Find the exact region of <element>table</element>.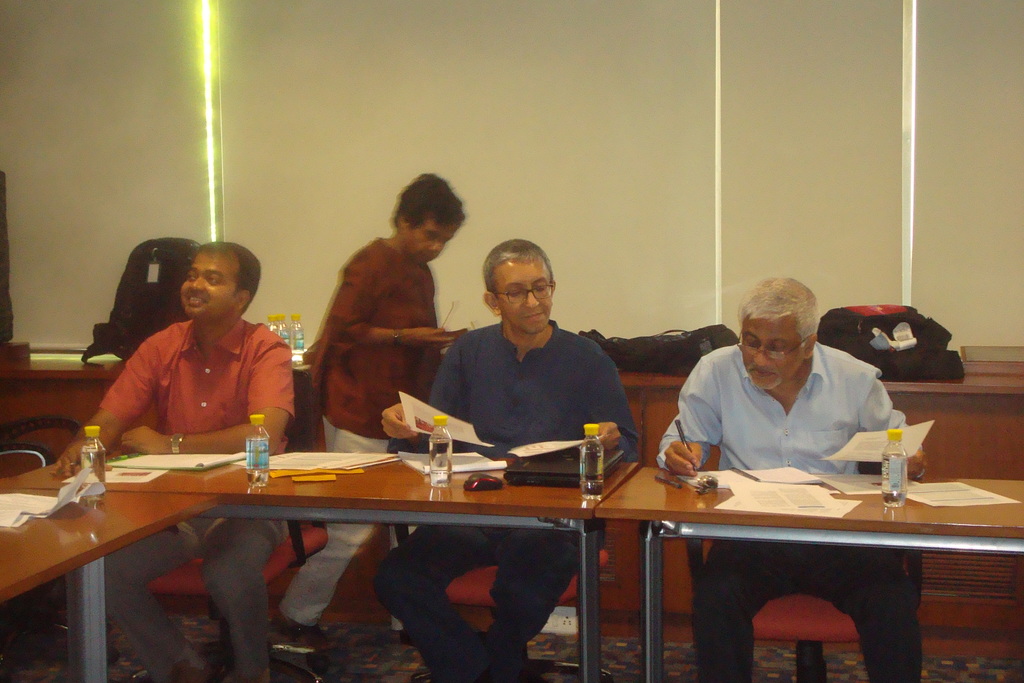
Exact region: x1=0 y1=356 x2=1023 y2=672.
